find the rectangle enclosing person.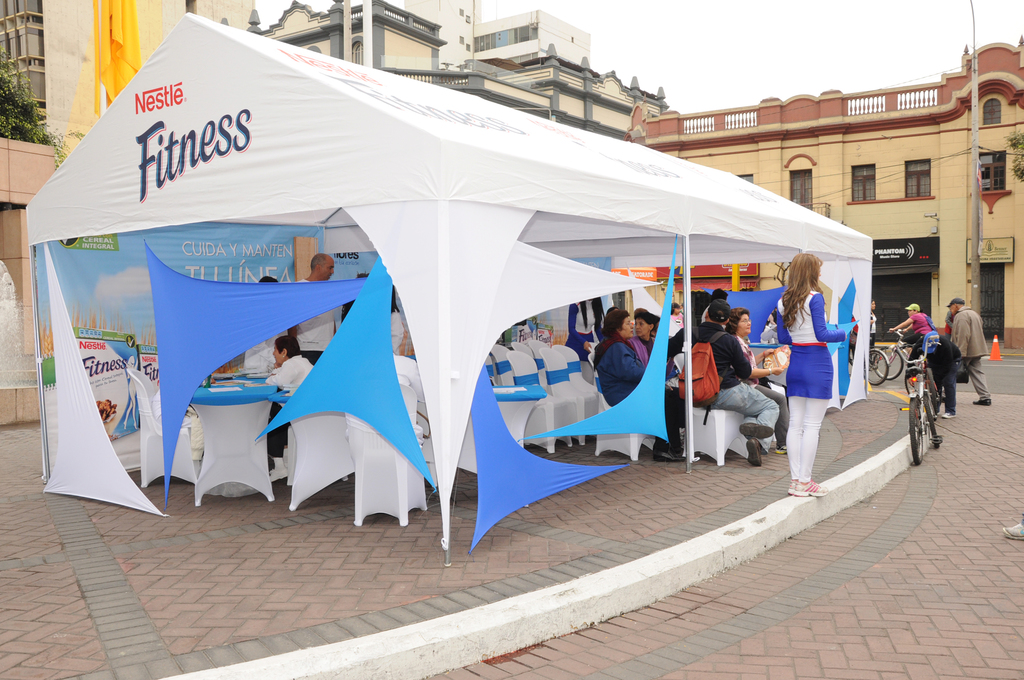
box=[906, 335, 963, 417].
